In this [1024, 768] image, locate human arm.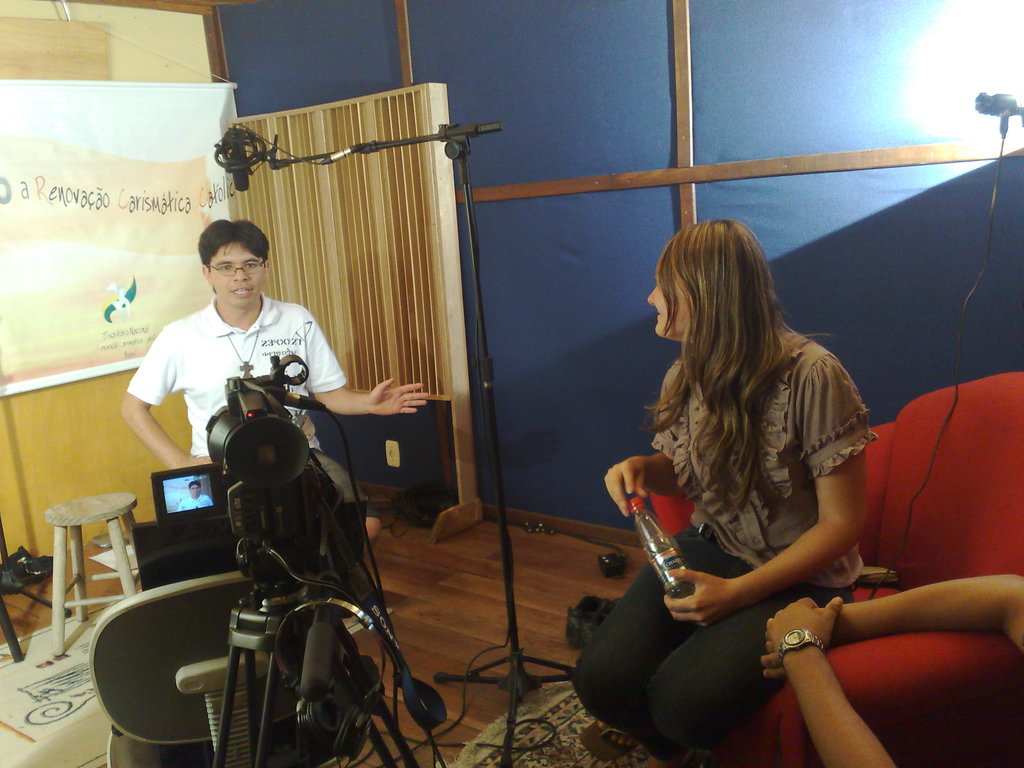
Bounding box: bbox=(122, 328, 223, 471).
